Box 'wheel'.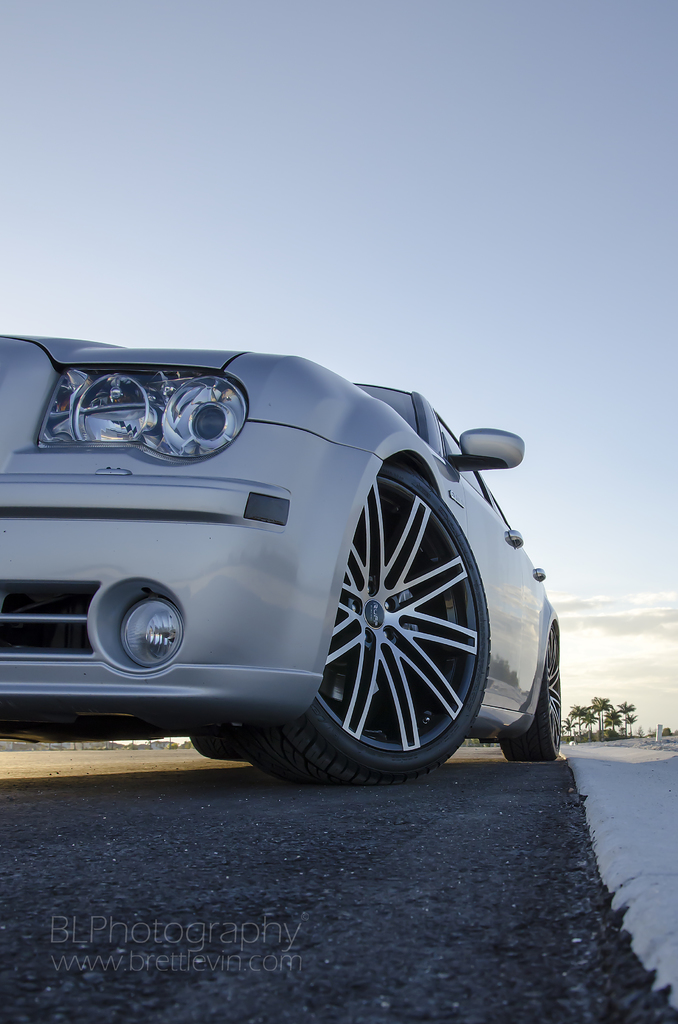
503,628,562,769.
